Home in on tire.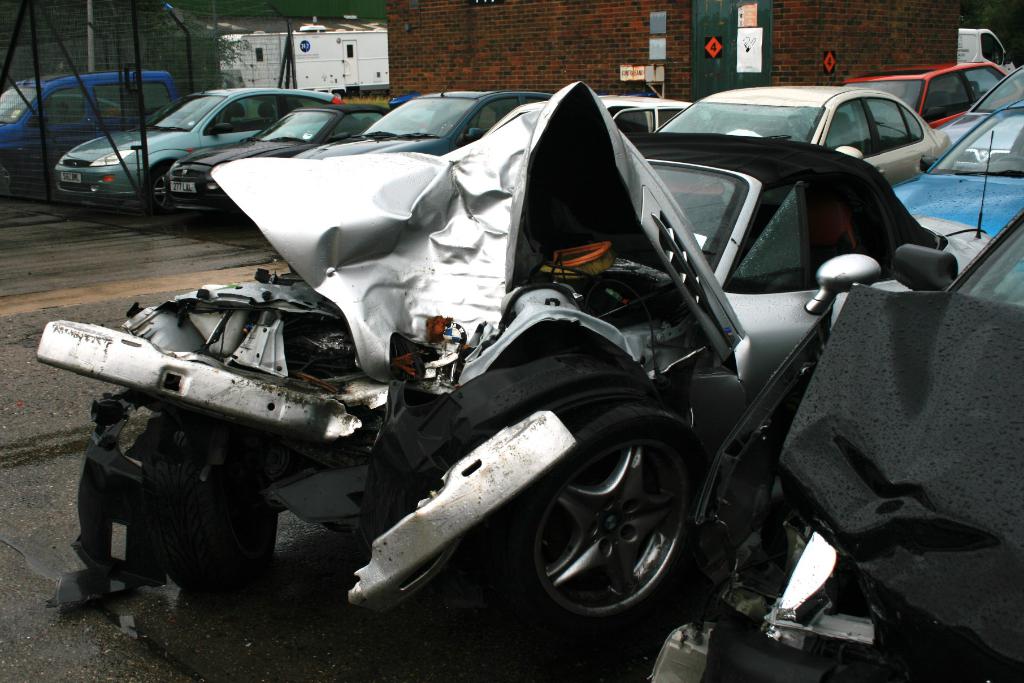
Homed in at x1=519, y1=375, x2=708, y2=647.
